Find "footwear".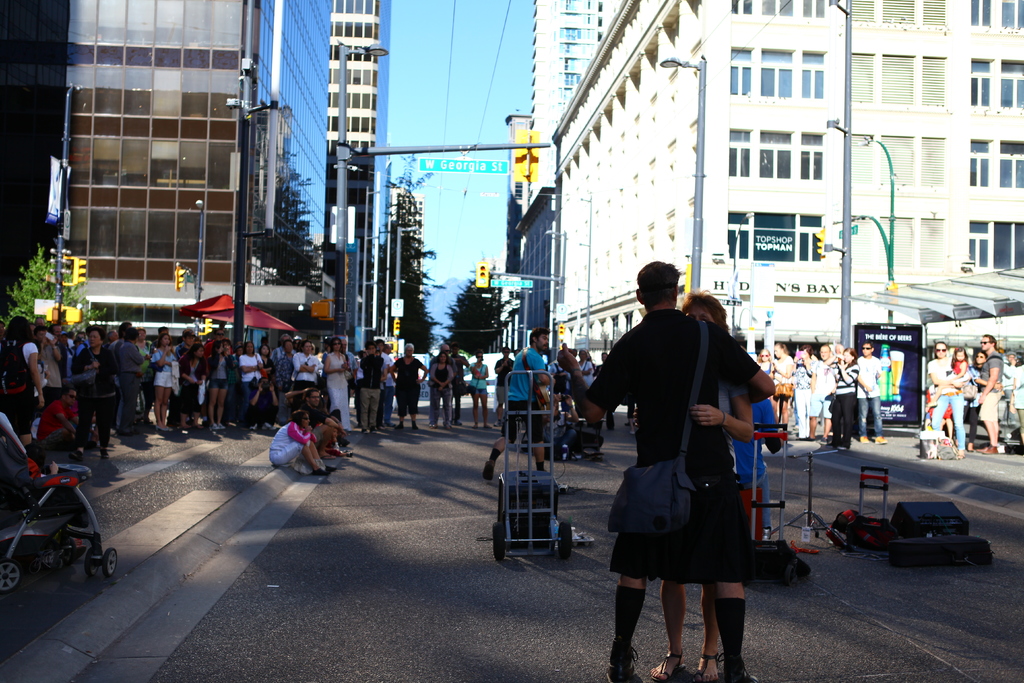
819,438,832,445.
